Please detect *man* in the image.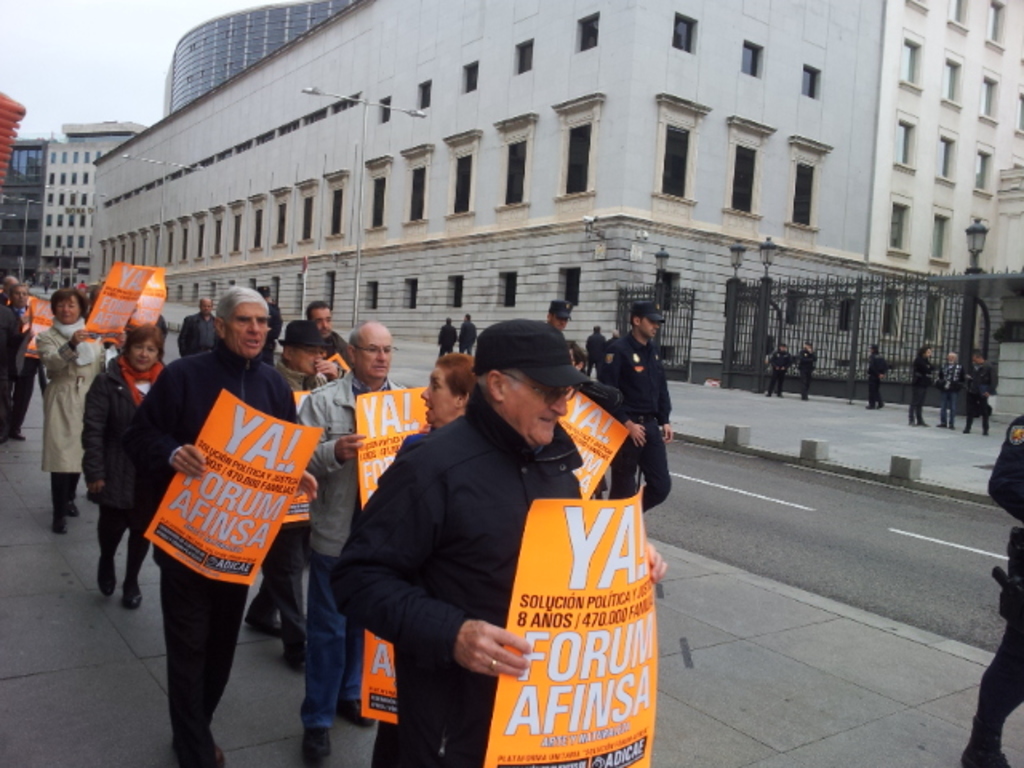
detection(606, 310, 670, 512).
